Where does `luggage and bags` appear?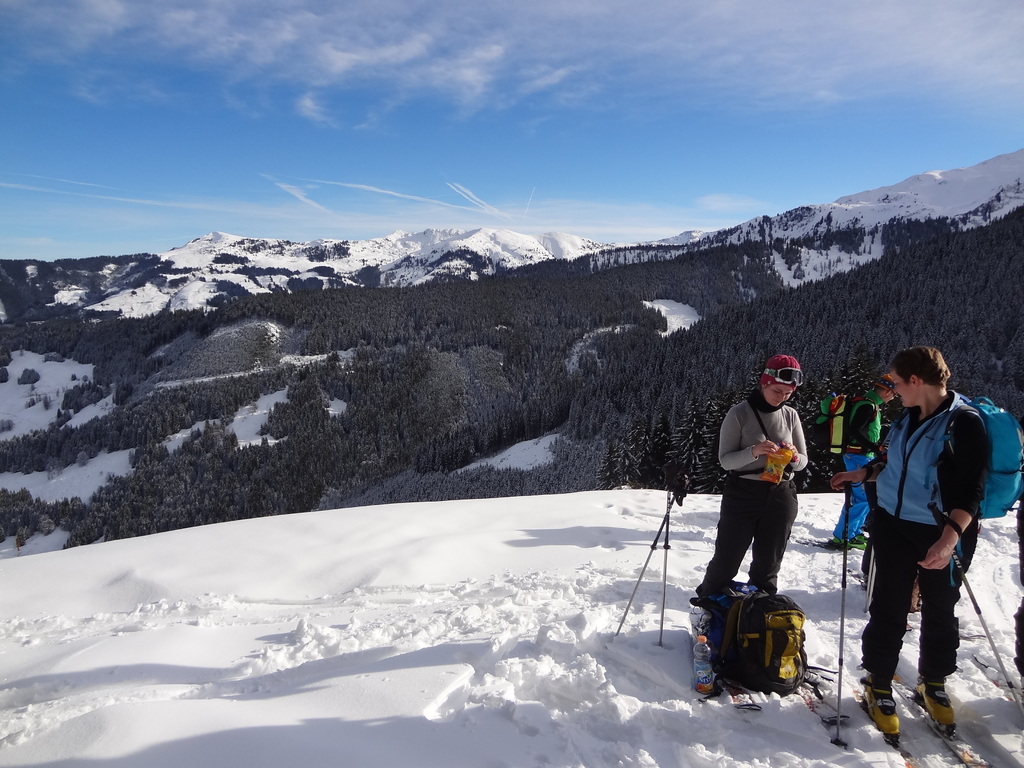
Appears at x1=707, y1=591, x2=828, y2=701.
